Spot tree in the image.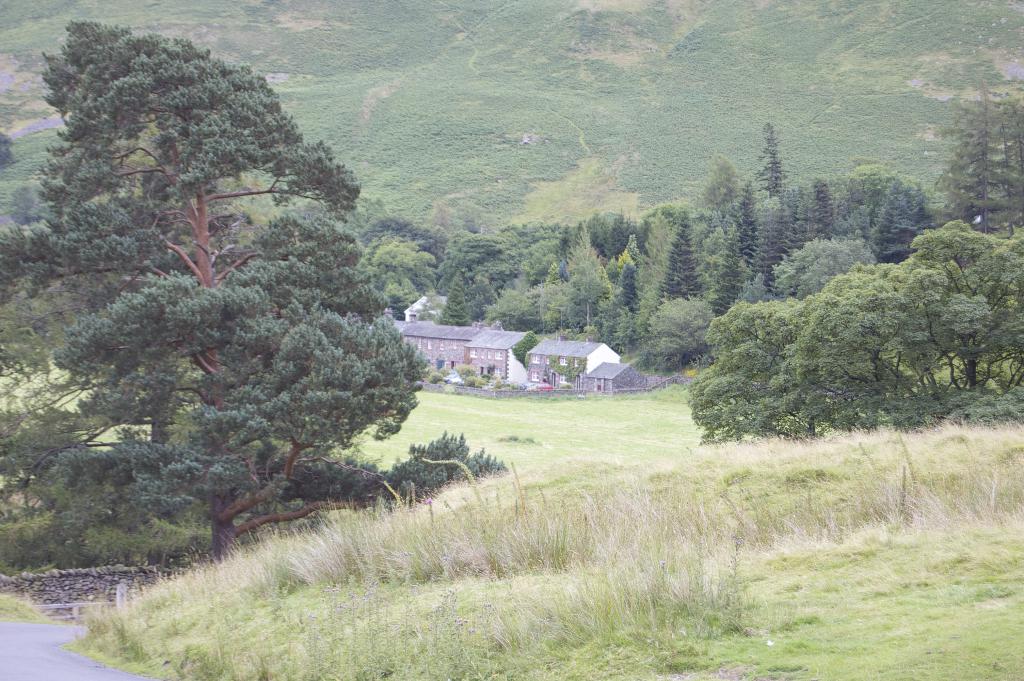
tree found at Rect(770, 236, 877, 299).
